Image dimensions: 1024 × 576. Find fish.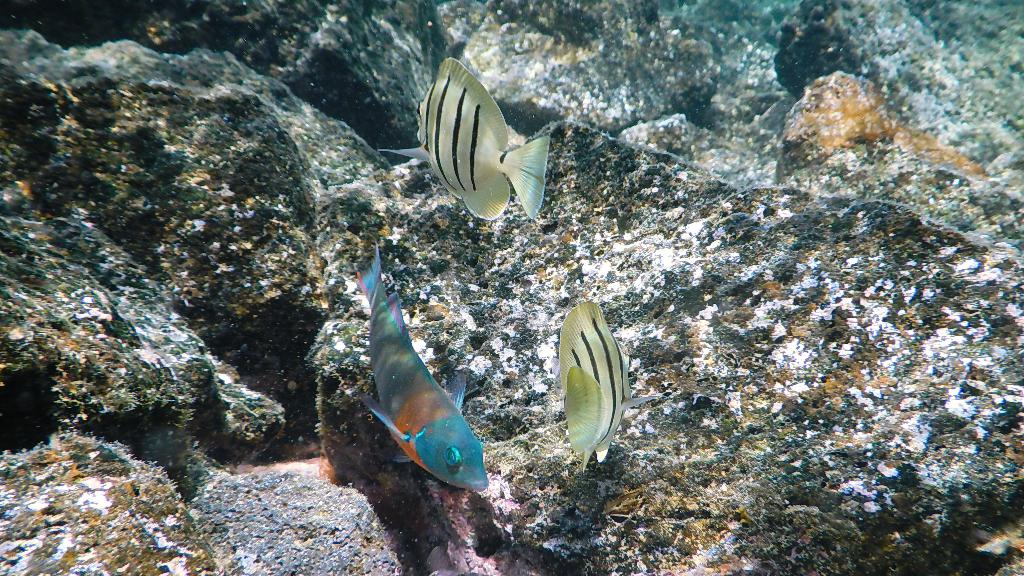
<region>554, 297, 660, 478</region>.
